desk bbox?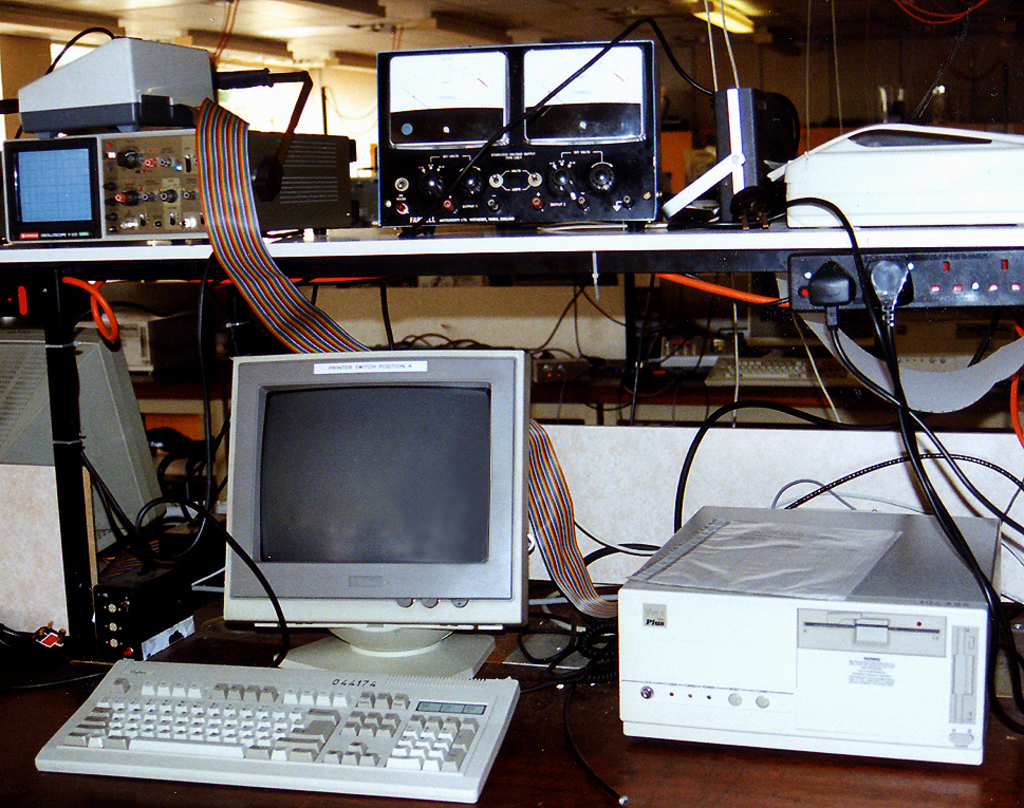
crop(0, 576, 1023, 807)
